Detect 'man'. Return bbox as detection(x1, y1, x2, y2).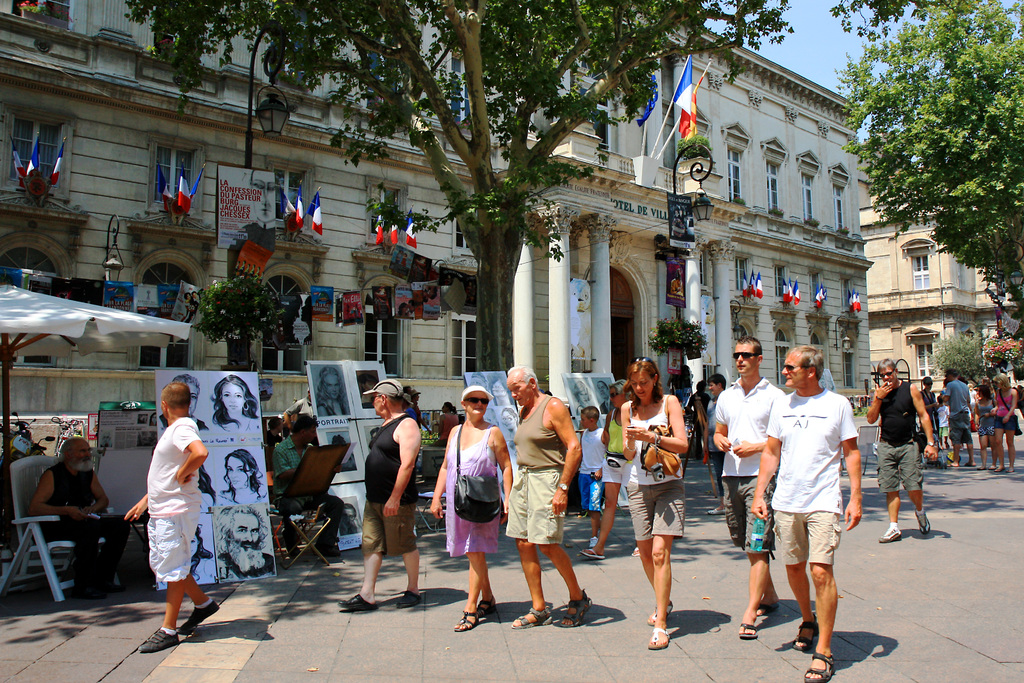
detection(863, 359, 939, 541).
